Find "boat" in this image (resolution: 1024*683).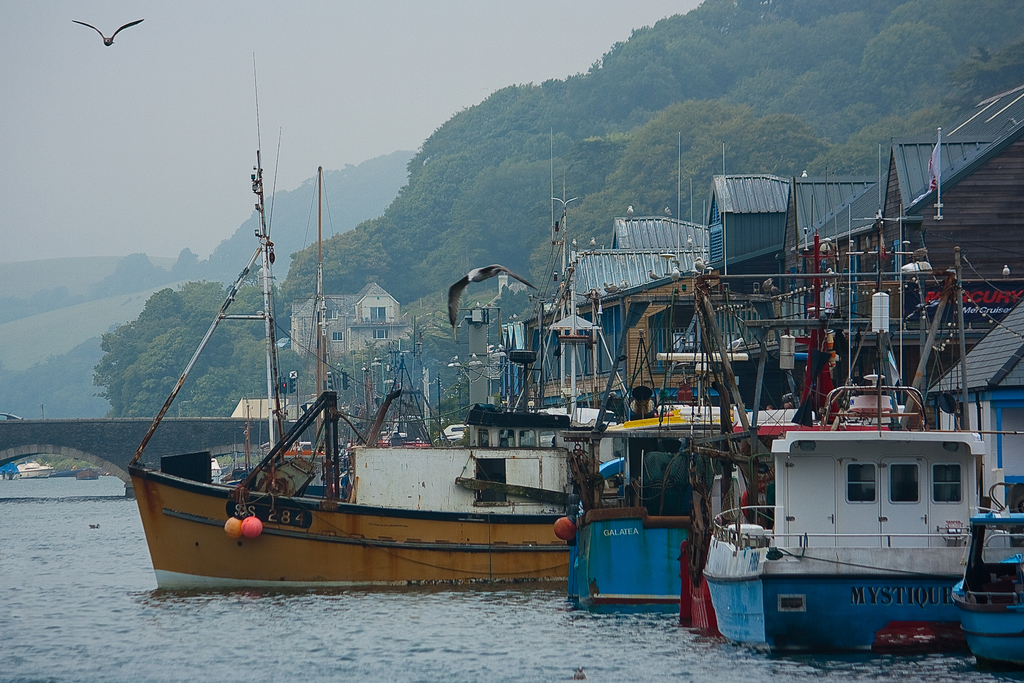
(x1=127, y1=51, x2=635, y2=591).
